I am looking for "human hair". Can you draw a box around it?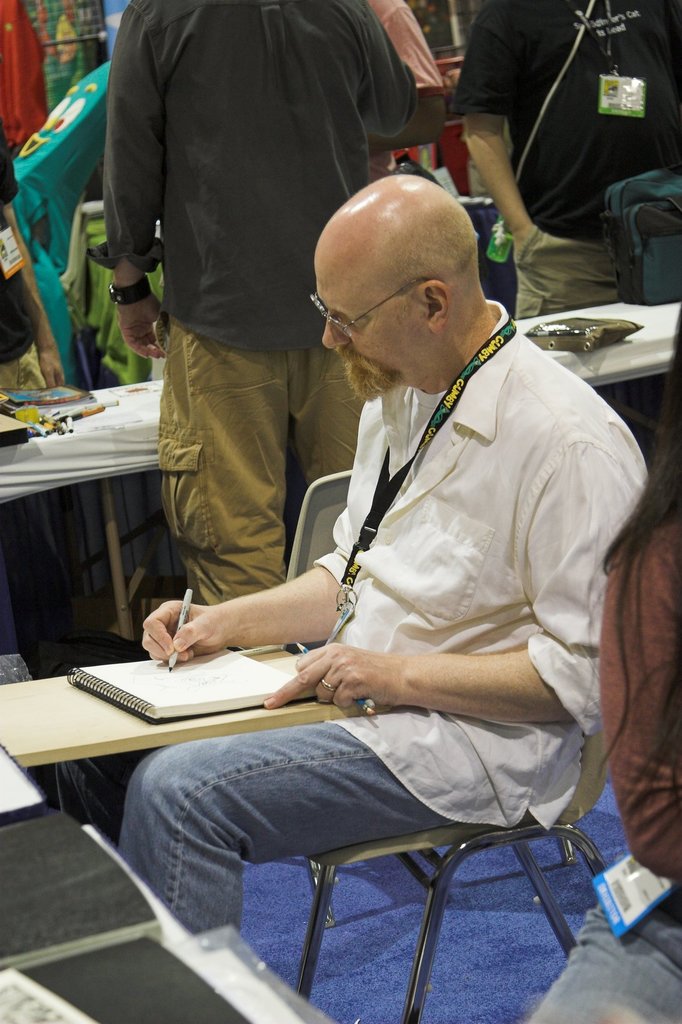
Sure, the bounding box is box=[386, 205, 486, 285].
